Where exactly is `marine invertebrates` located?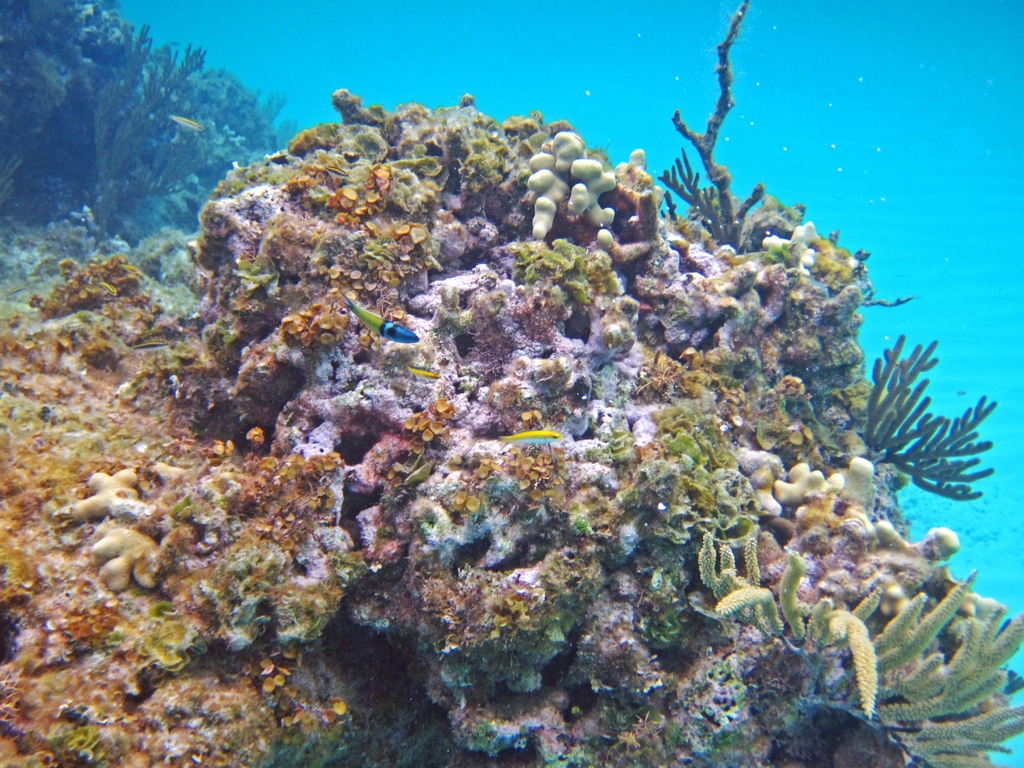
Its bounding box is 0 0 159 248.
